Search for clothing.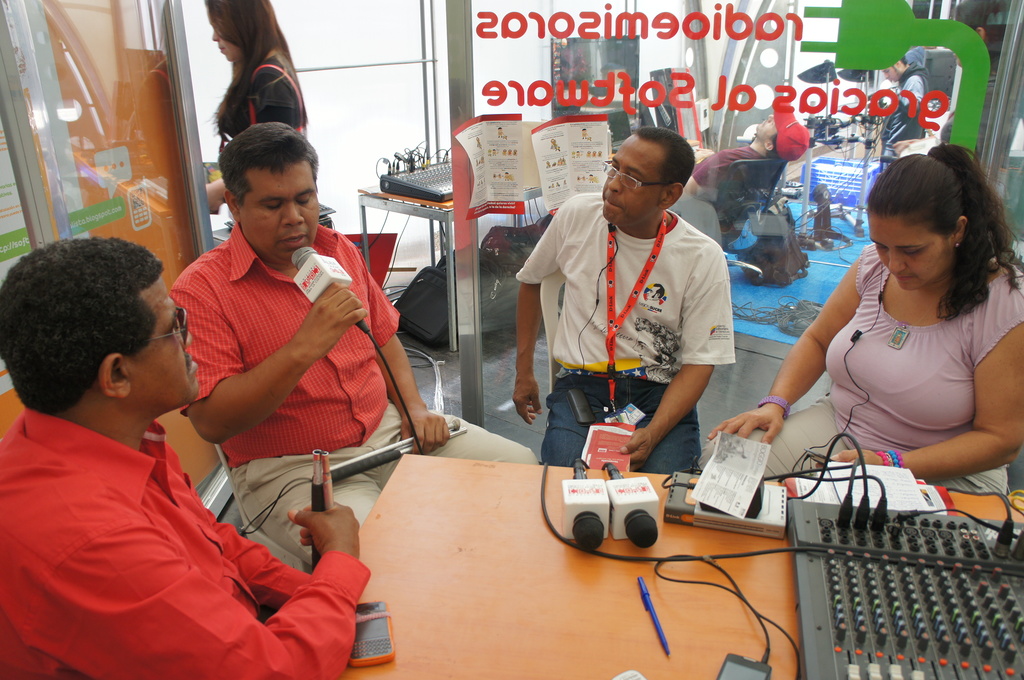
Found at <region>23, 359, 340, 668</region>.
